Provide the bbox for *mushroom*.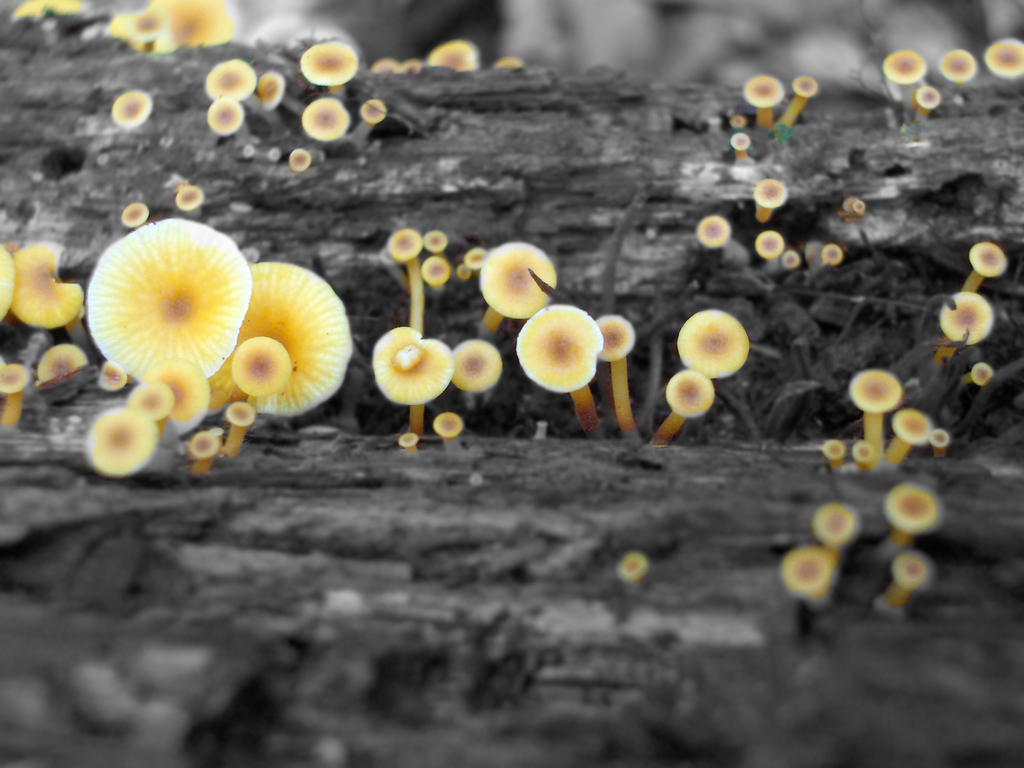
619,556,649,590.
